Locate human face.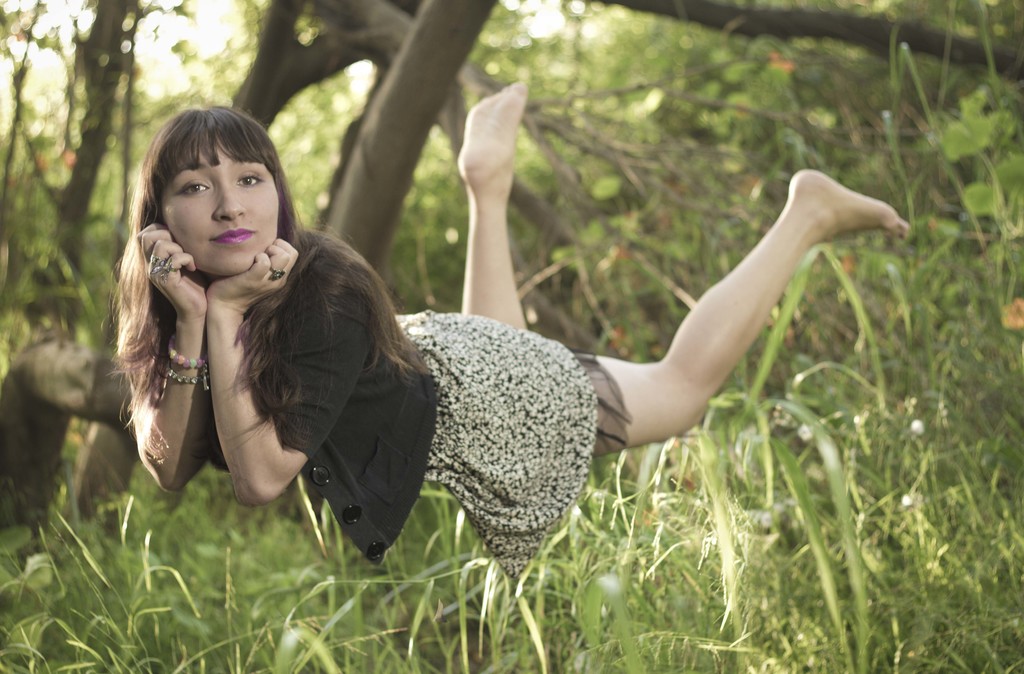
Bounding box: <bbox>165, 146, 280, 278</bbox>.
